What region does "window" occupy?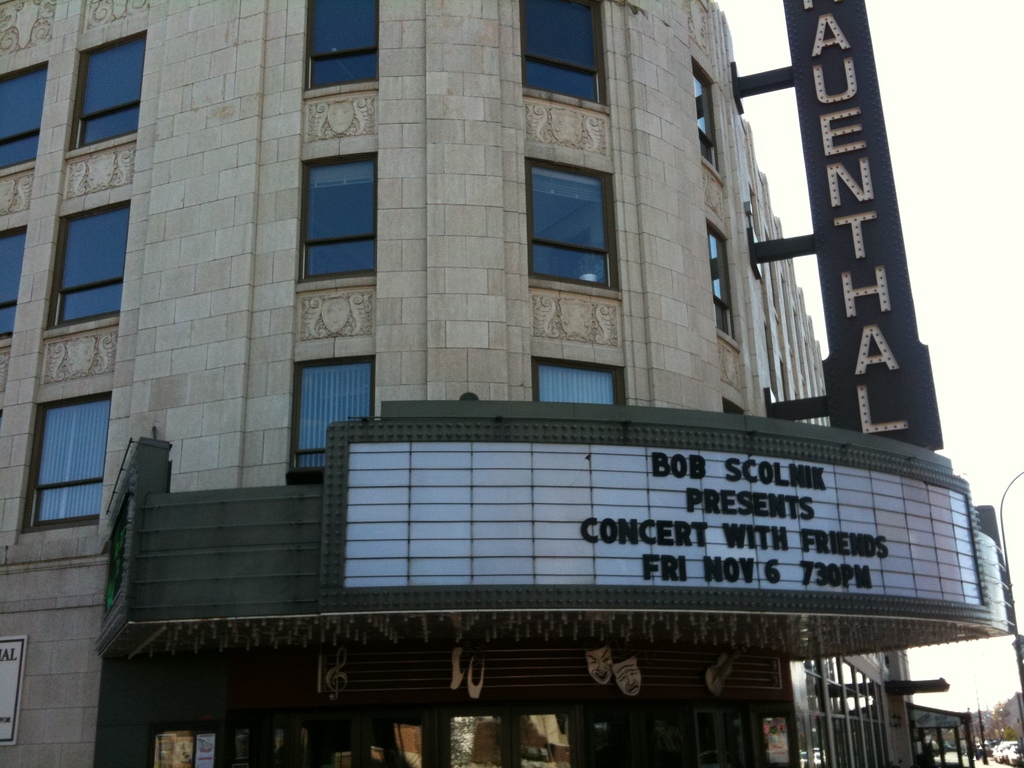
73 28 146 153.
